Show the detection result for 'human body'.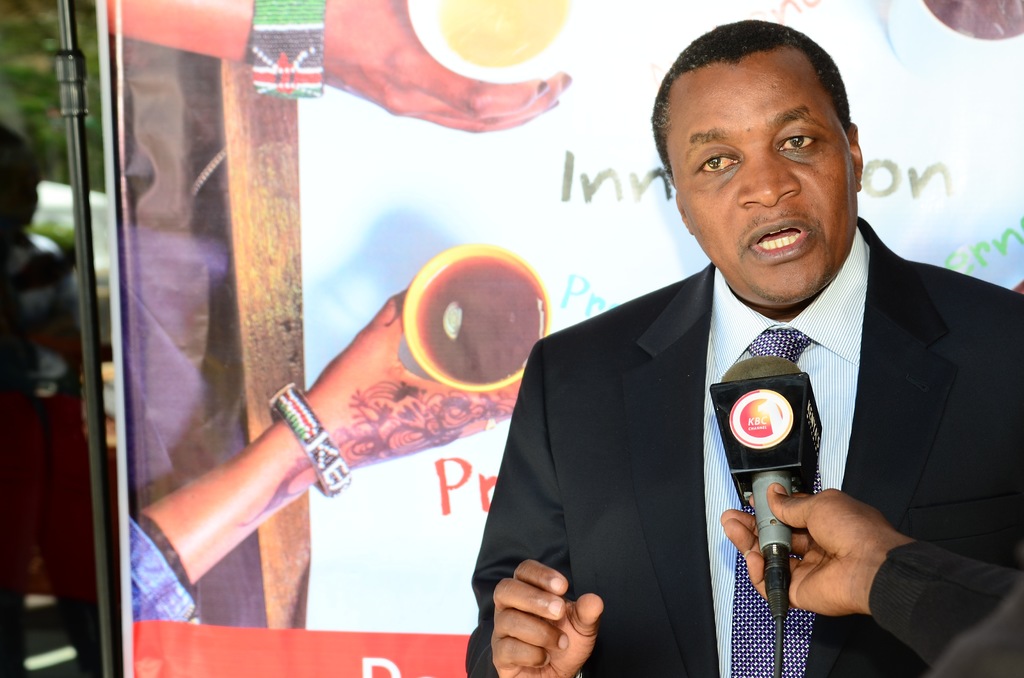
pyautogui.locateOnScreen(486, 69, 987, 677).
